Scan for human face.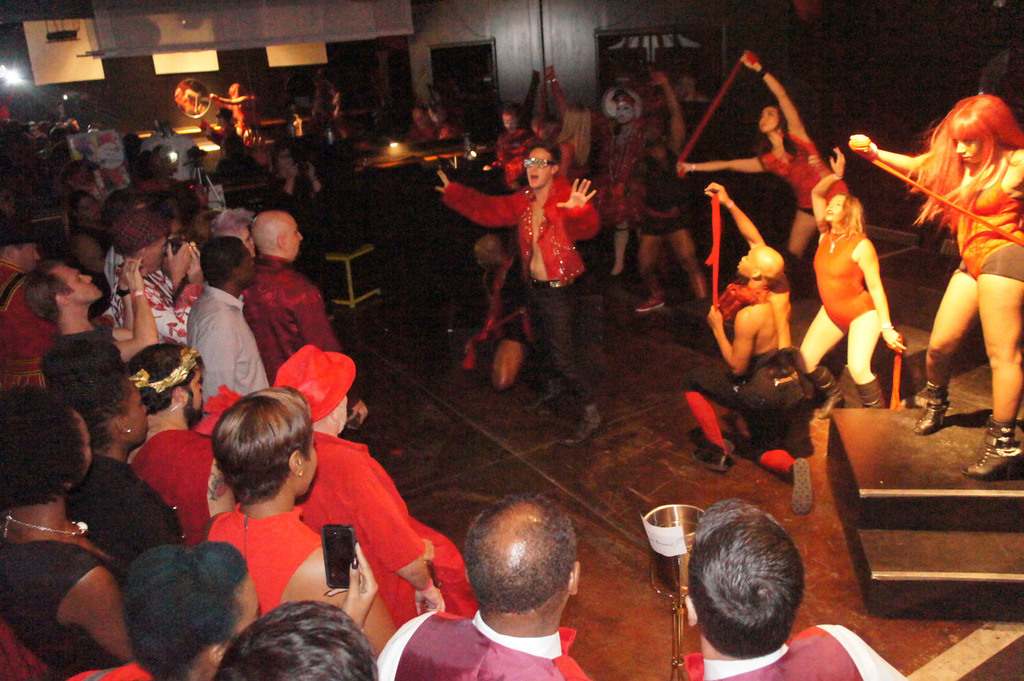
Scan result: 128:377:152:450.
